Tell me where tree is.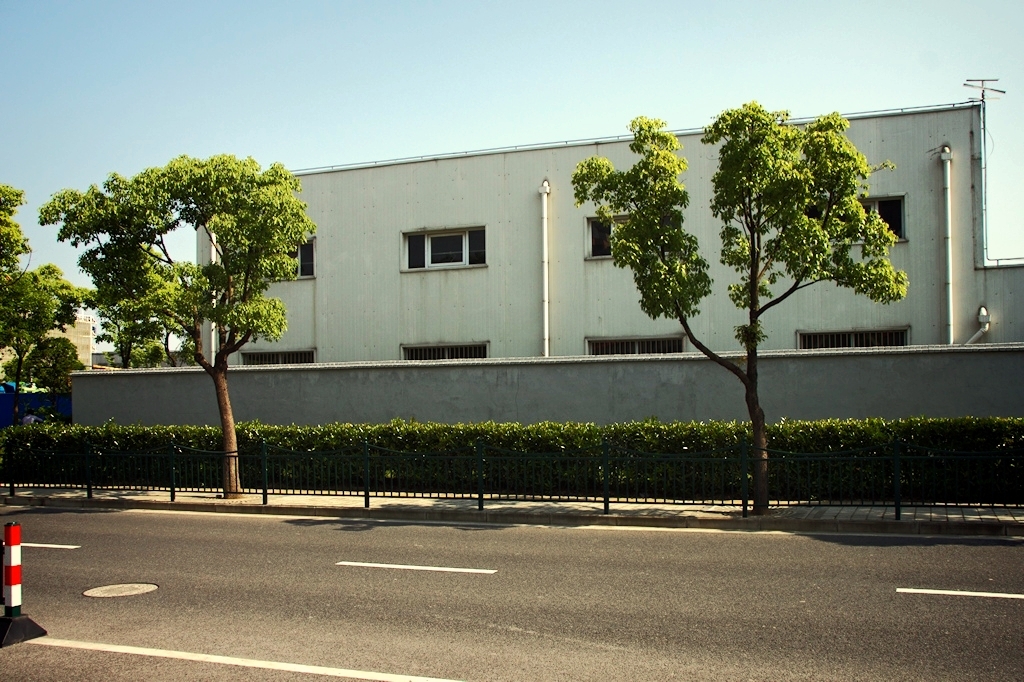
tree is at box=[0, 186, 83, 501].
